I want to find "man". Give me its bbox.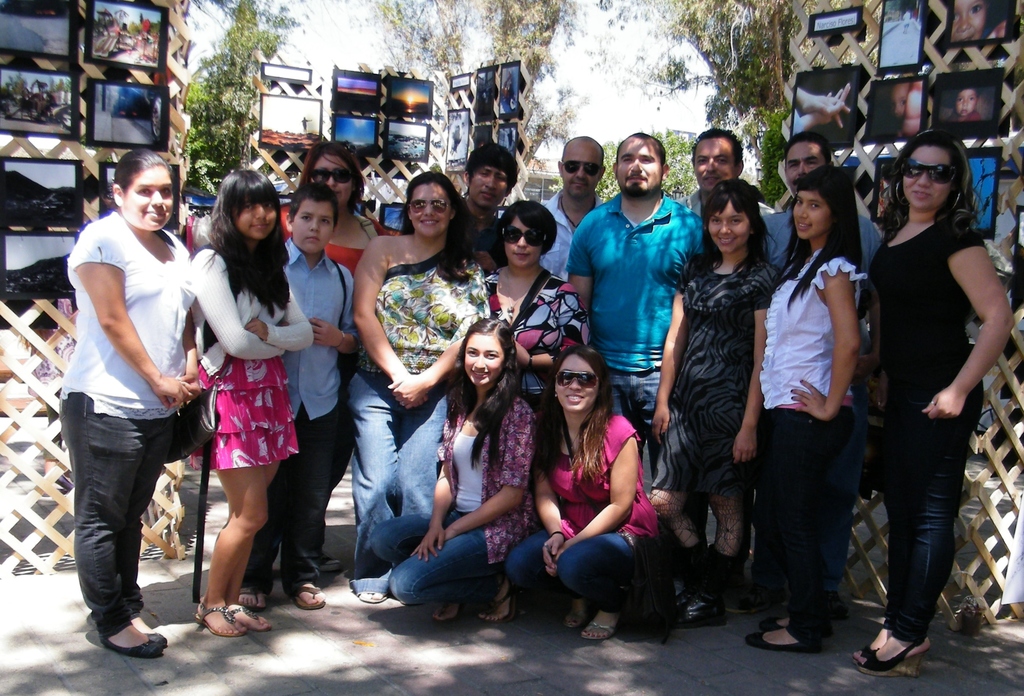
[536, 126, 611, 289].
